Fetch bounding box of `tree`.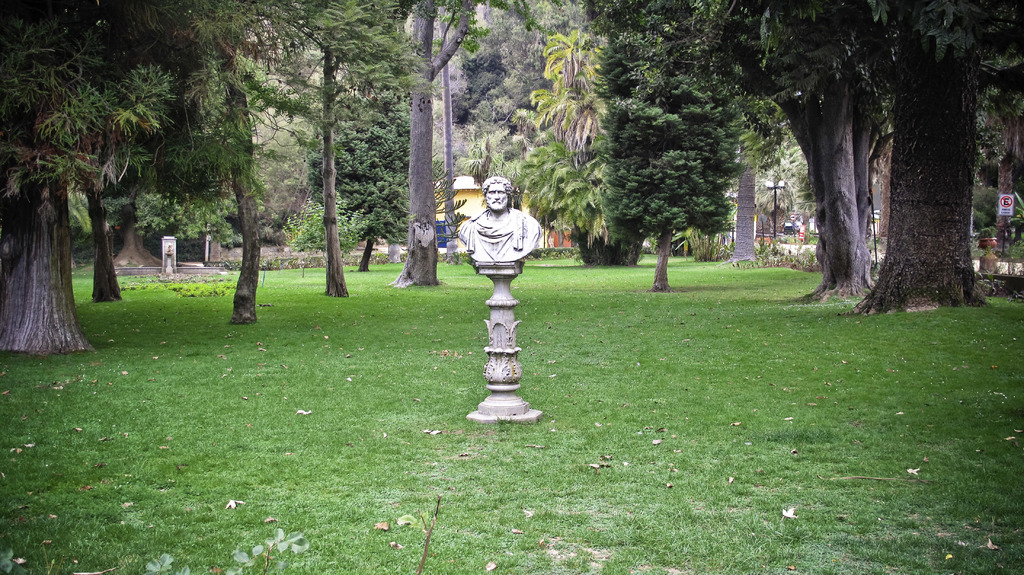
Bbox: detection(461, 0, 572, 177).
